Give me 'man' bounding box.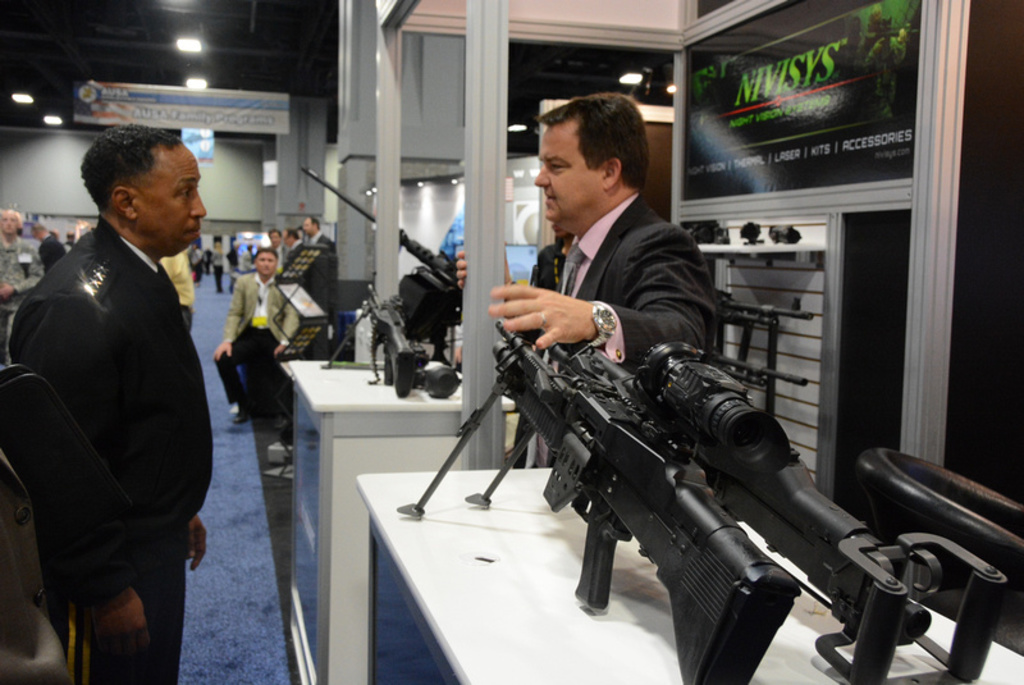
crop(449, 92, 726, 474).
